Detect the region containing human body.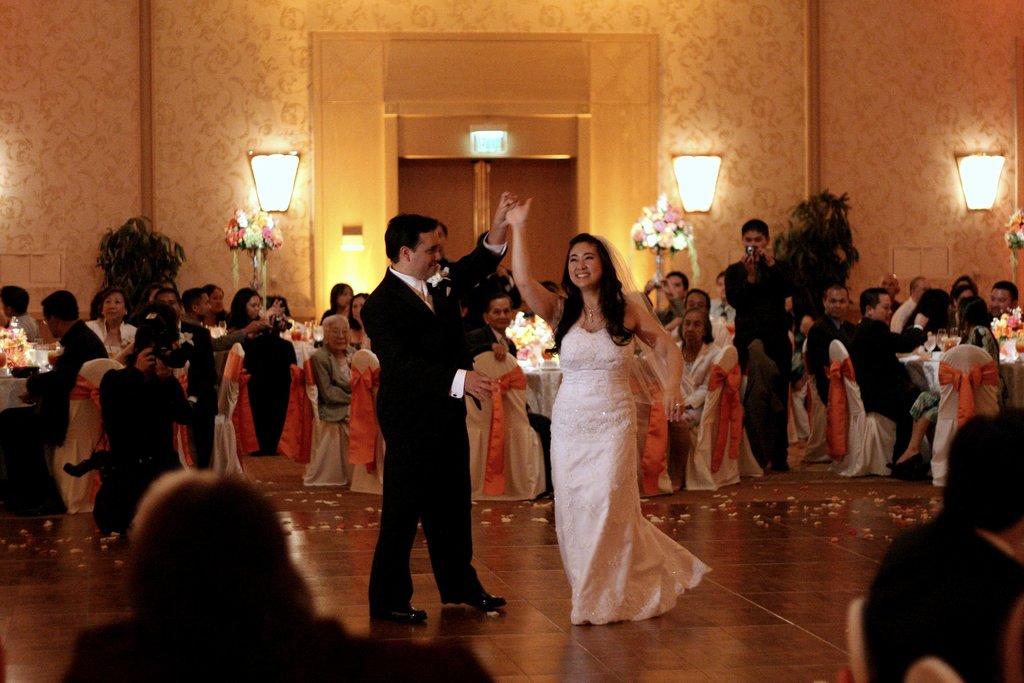
box(643, 274, 686, 322).
